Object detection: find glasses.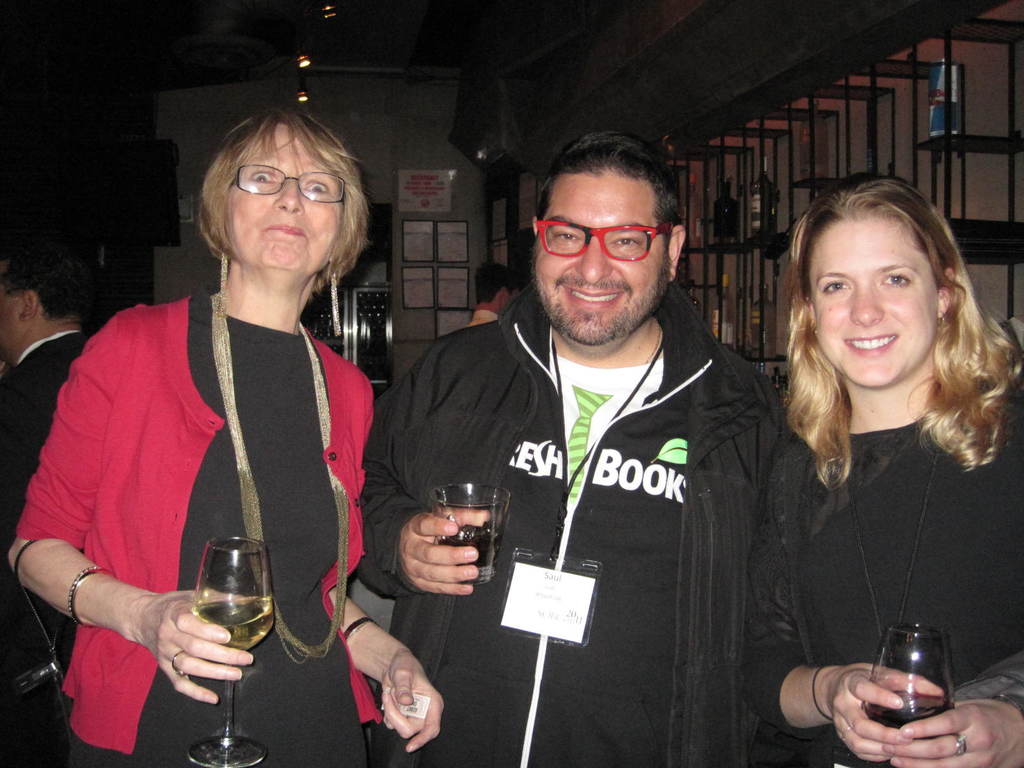
(left=536, top=222, right=671, bottom=264).
